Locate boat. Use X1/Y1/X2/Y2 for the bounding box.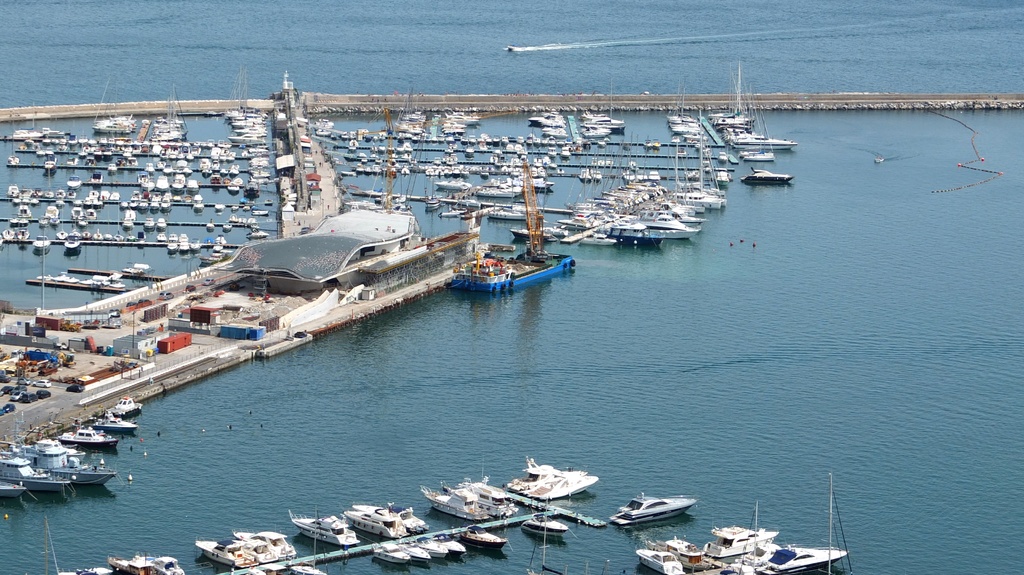
511/227/551/239.
